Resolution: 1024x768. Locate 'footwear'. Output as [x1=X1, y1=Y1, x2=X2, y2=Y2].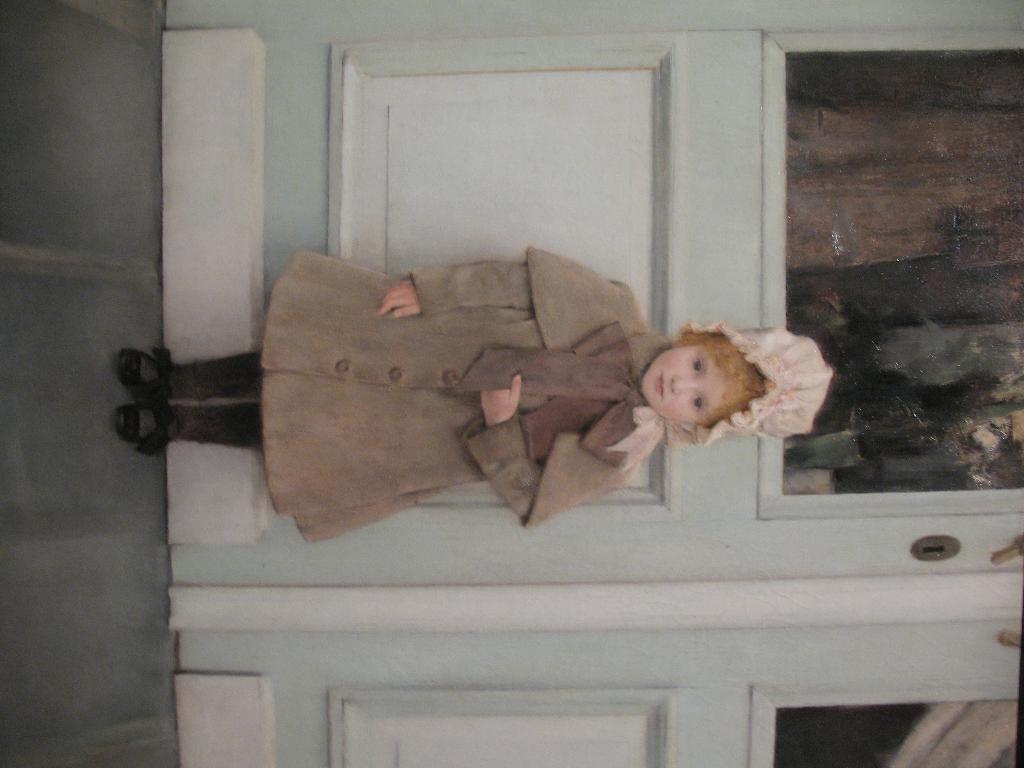
[x1=116, y1=346, x2=176, y2=404].
